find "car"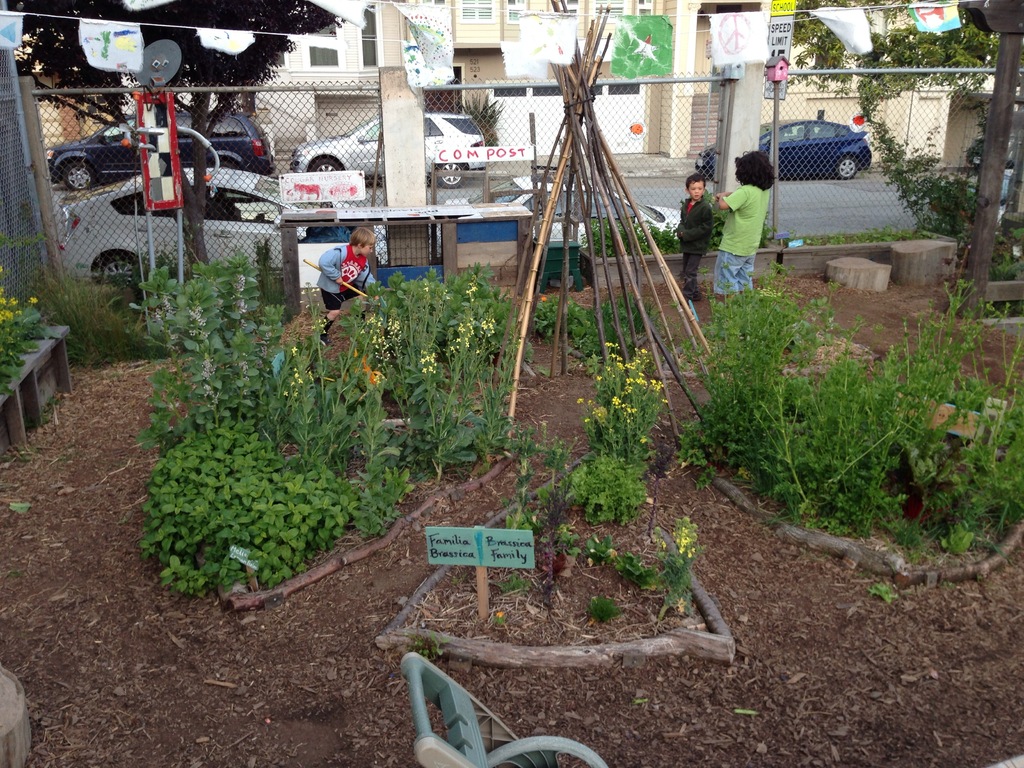
x1=694, y1=119, x2=872, y2=181
